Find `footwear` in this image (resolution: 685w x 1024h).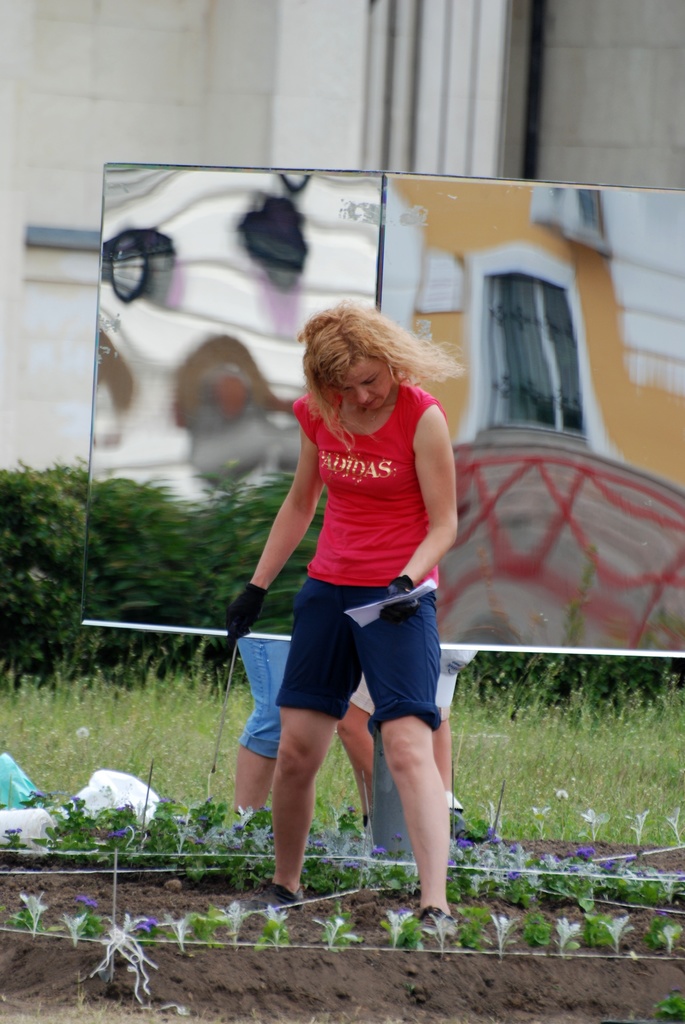
bbox=(418, 904, 457, 932).
